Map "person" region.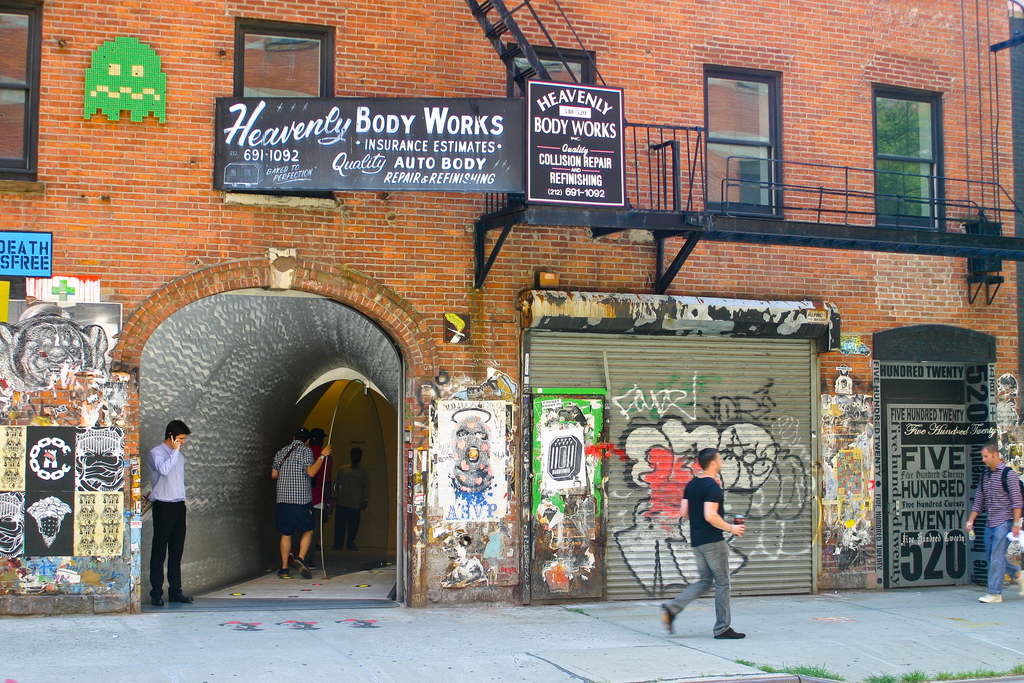
Mapped to region(270, 427, 333, 577).
